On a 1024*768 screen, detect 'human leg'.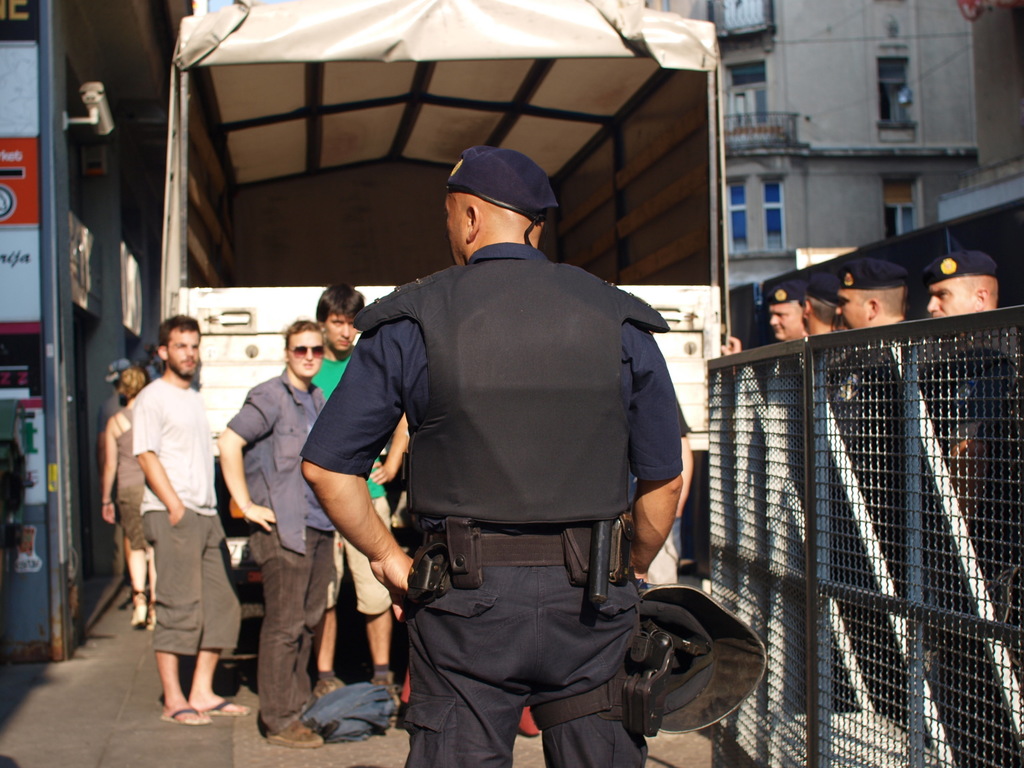
<region>401, 532, 541, 767</region>.
